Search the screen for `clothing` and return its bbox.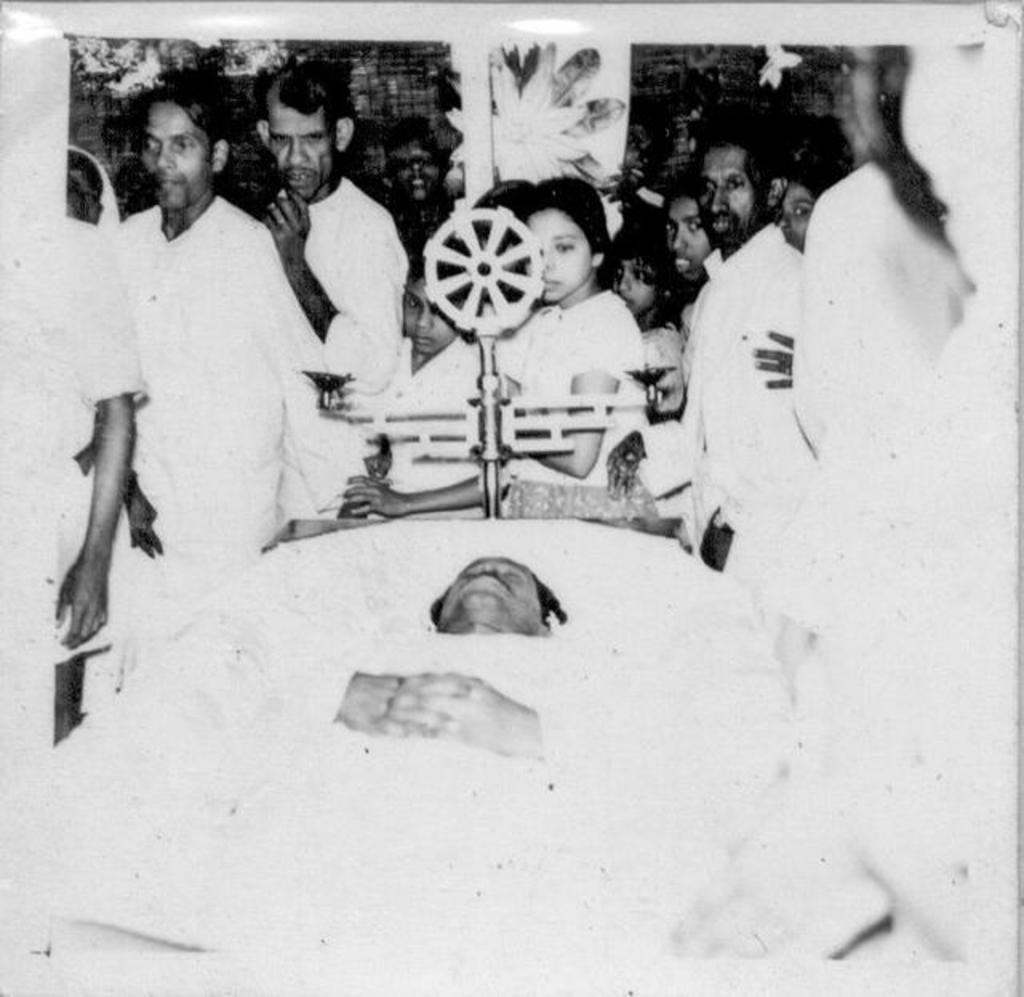
Found: [390, 344, 490, 496].
